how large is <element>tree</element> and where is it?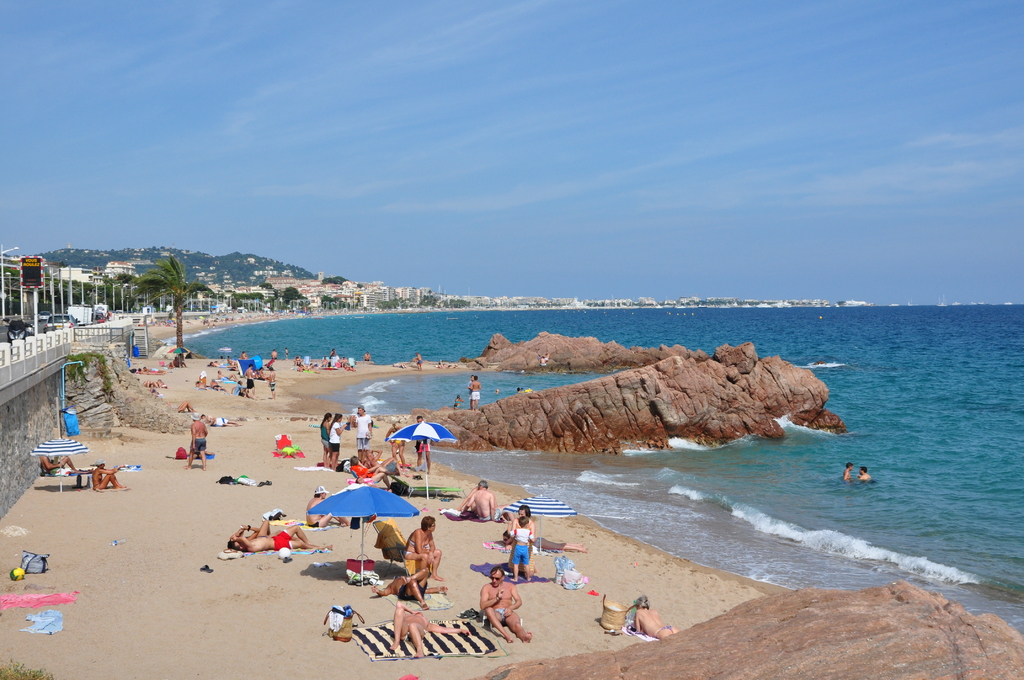
Bounding box: detection(180, 279, 218, 318).
